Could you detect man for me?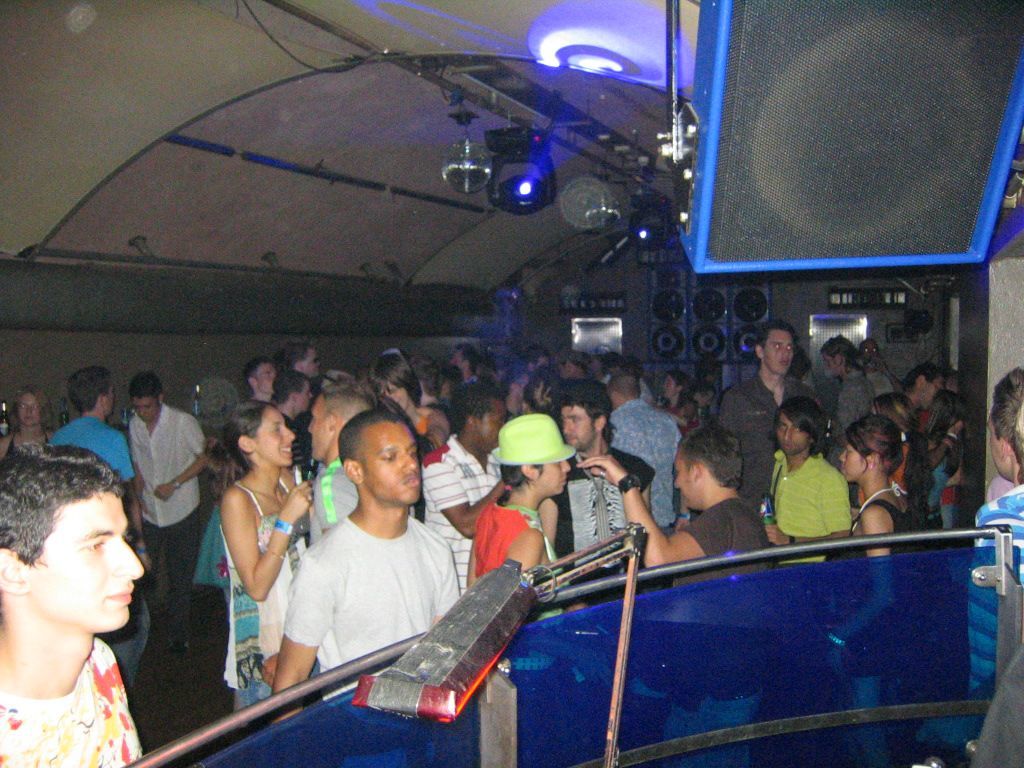
Detection result: (242, 357, 280, 404).
